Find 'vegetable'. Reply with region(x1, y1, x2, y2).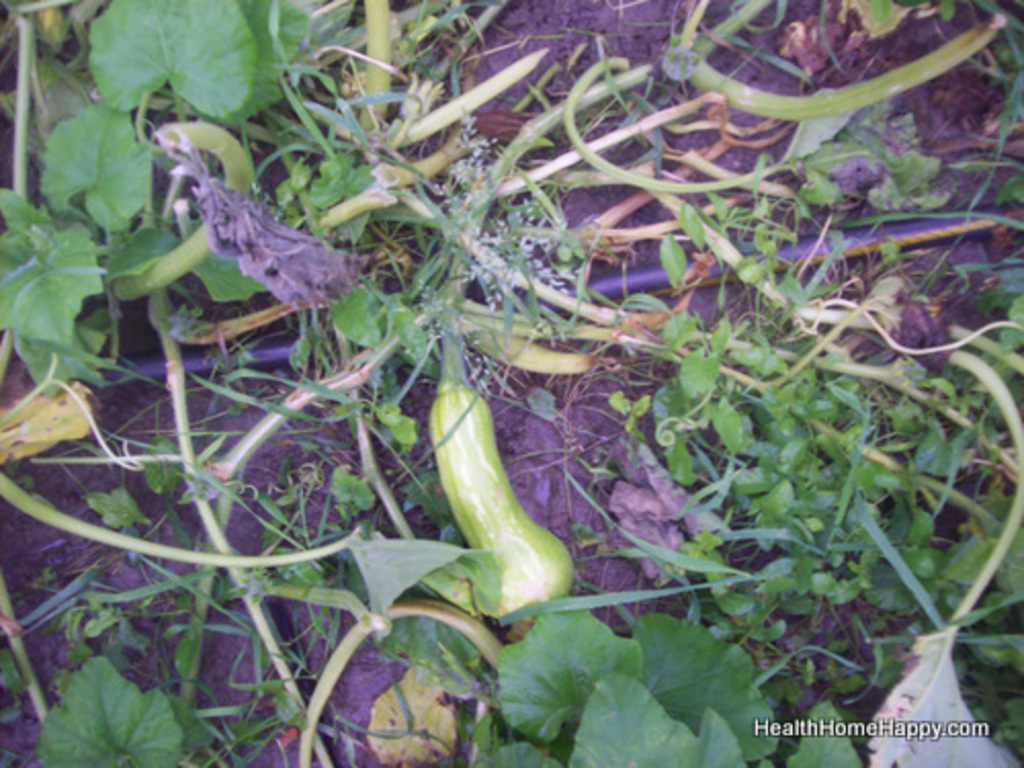
region(111, 123, 258, 305).
